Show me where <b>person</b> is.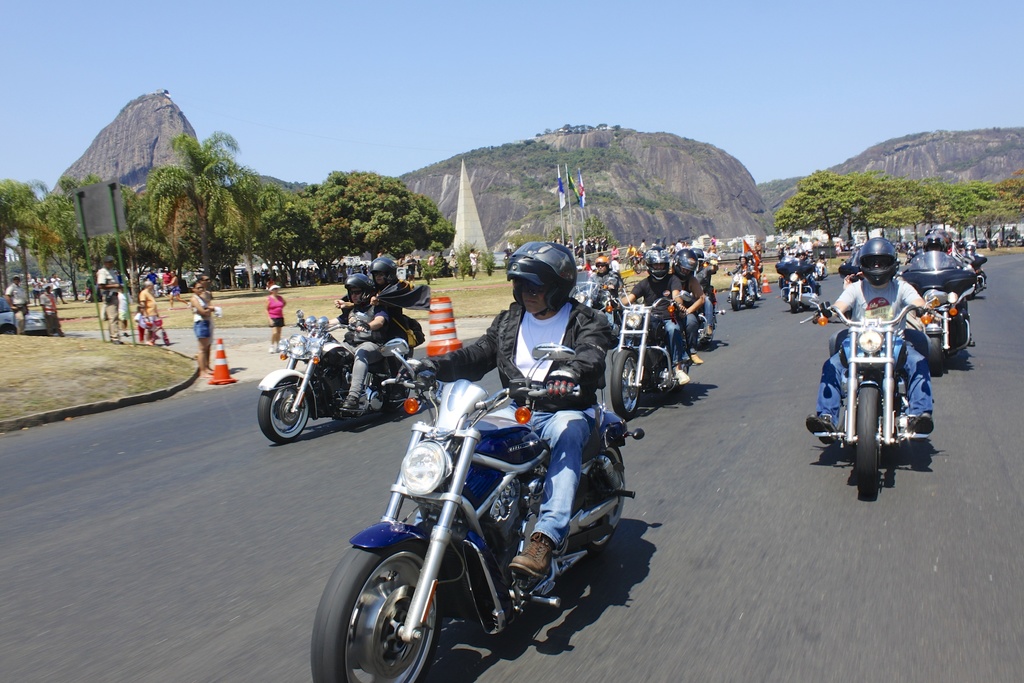
<b>person</b> is at [666,246,707,365].
